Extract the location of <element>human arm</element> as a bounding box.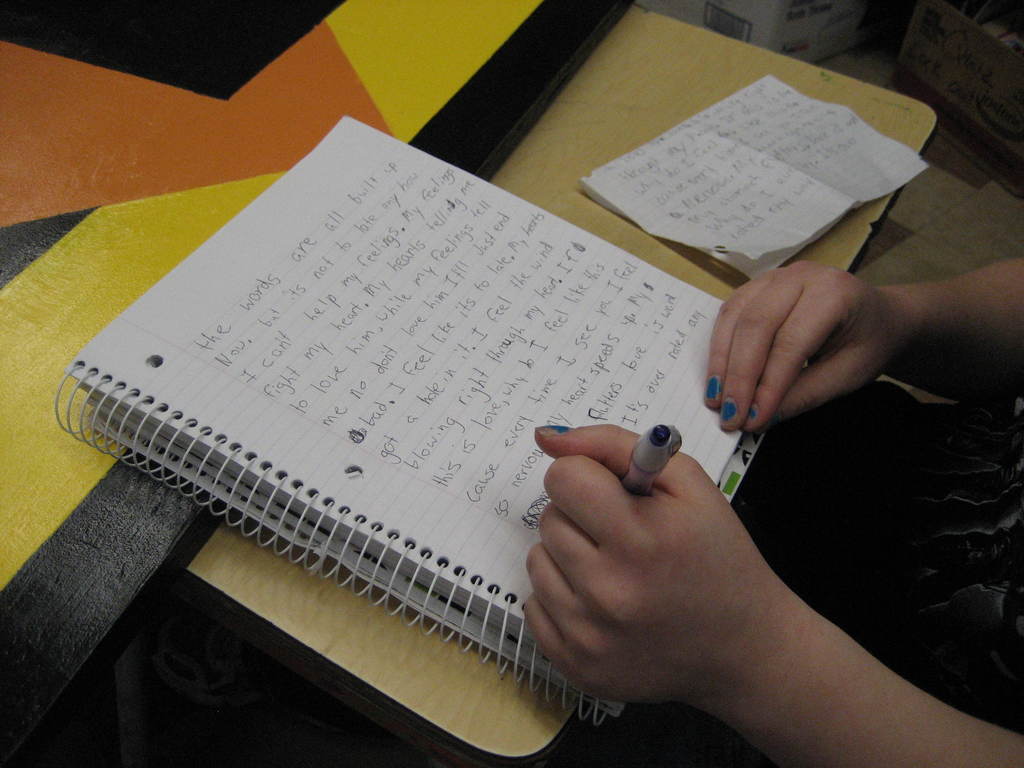
bbox=[522, 396, 959, 767].
